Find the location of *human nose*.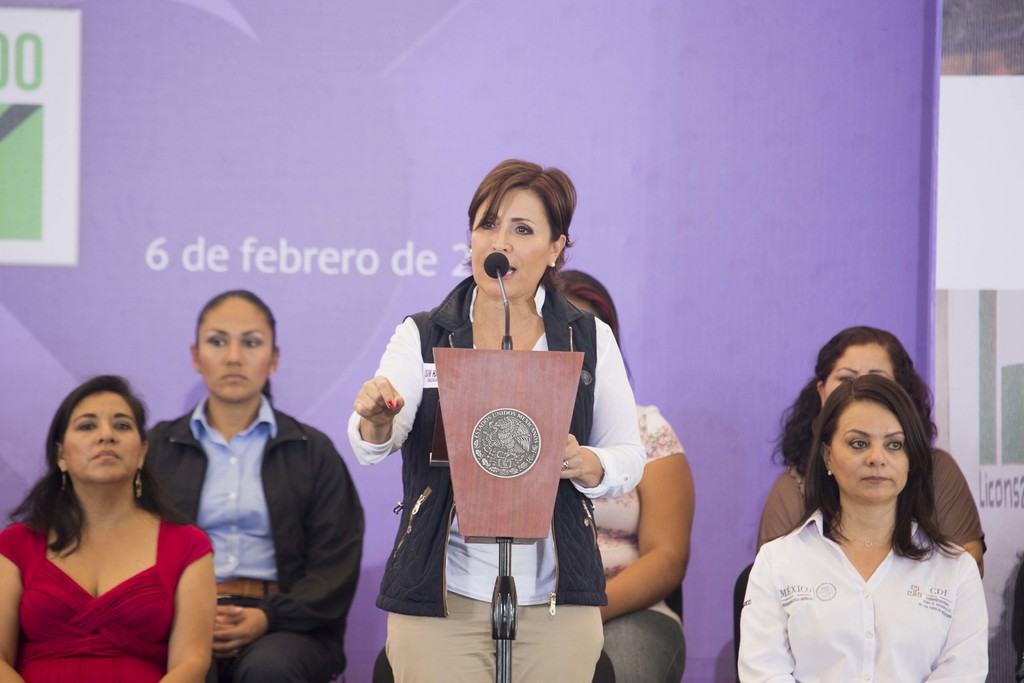
Location: (95,423,117,442).
